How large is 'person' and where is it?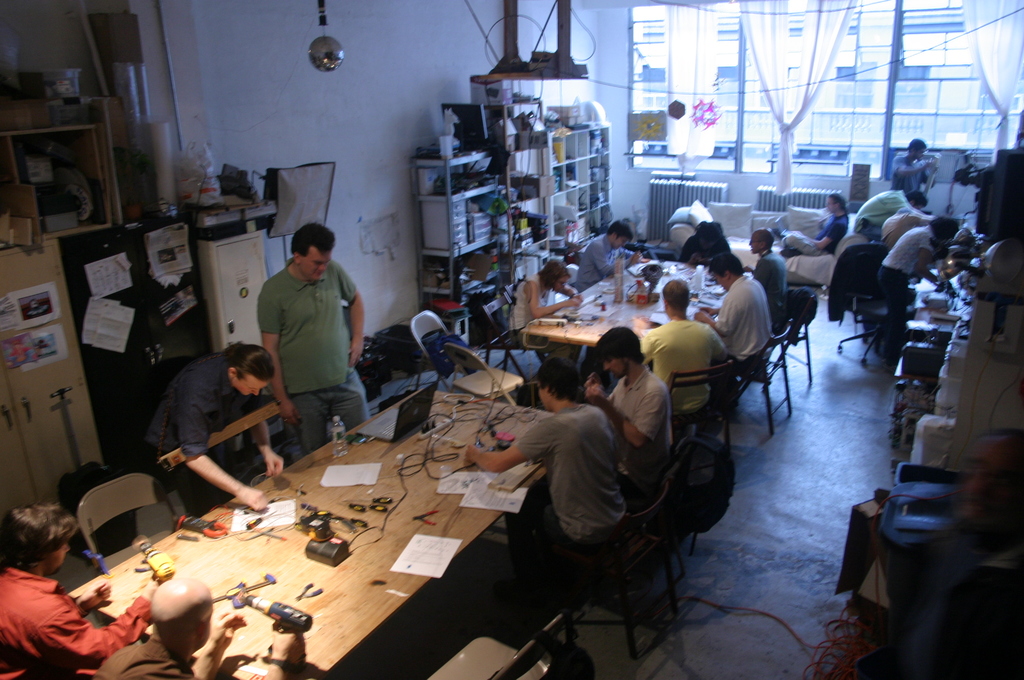
Bounding box: bbox(89, 577, 305, 679).
